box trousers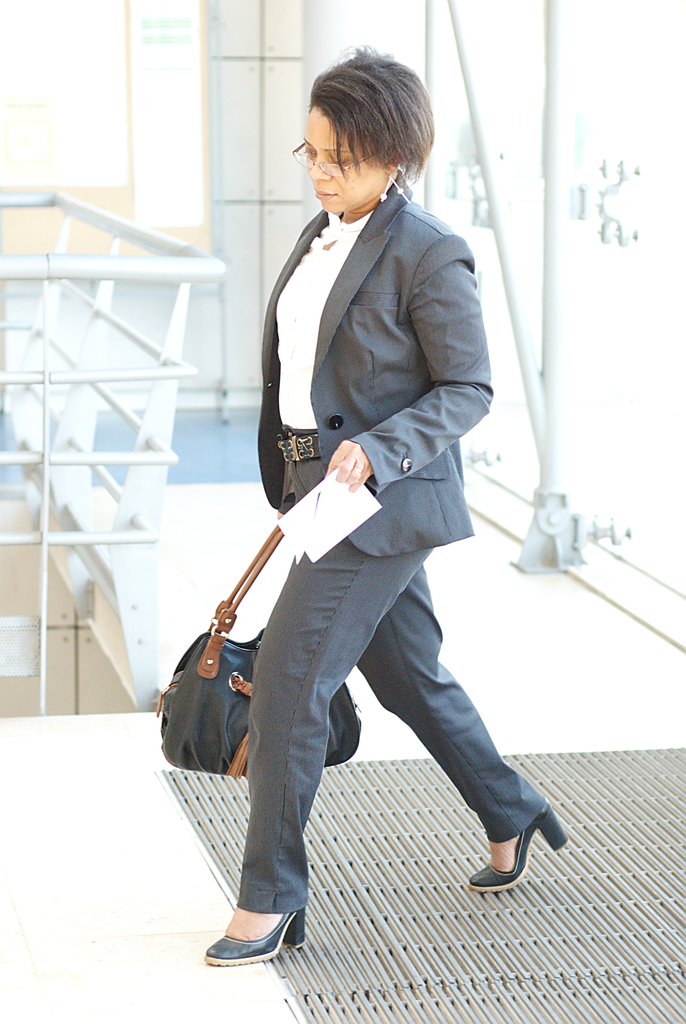
bbox(204, 497, 509, 901)
